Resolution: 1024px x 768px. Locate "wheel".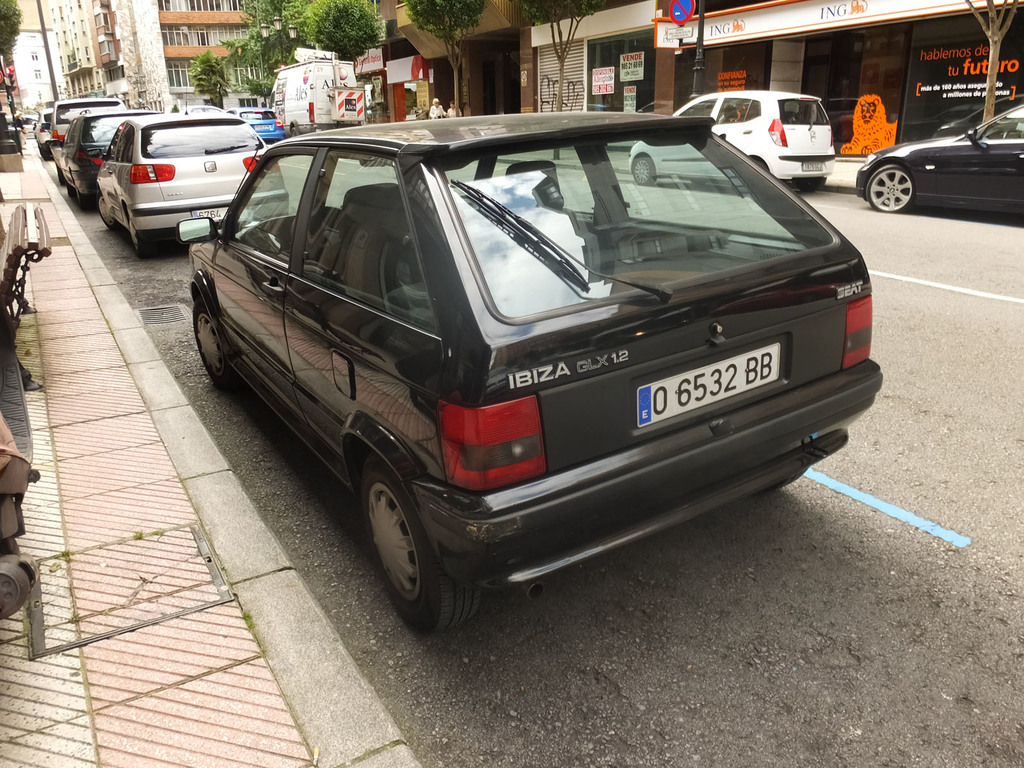
select_region(867, 161, 913, 209).
